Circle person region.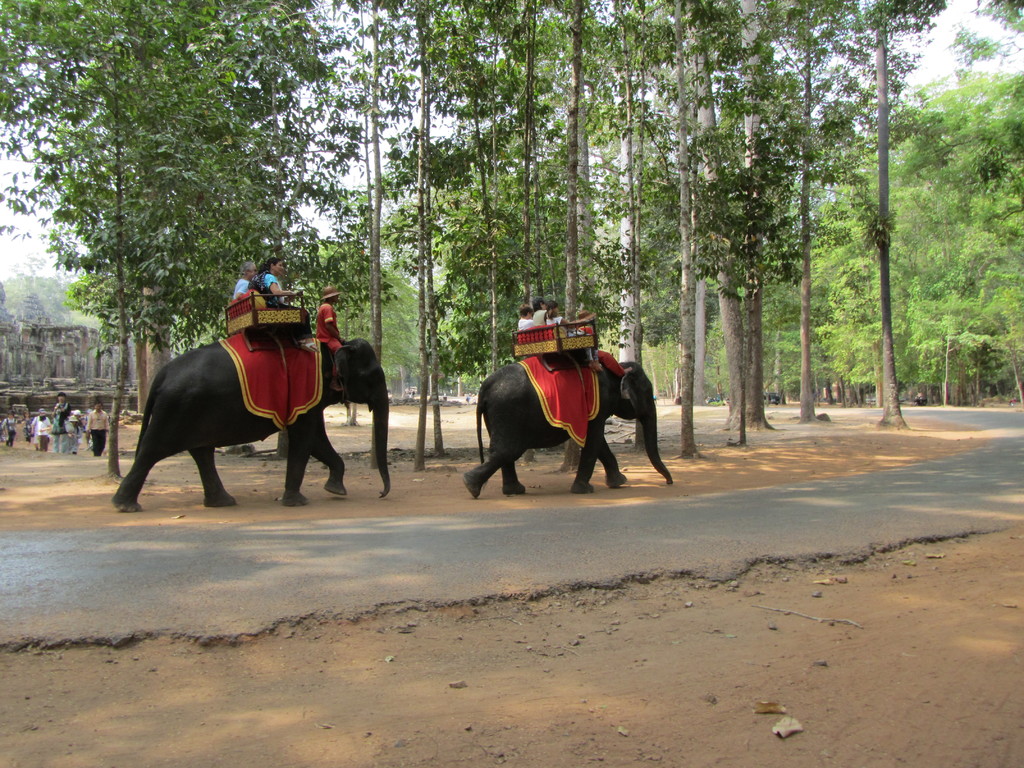
Region: pyautogui.locateOnScreen(513, 289, 579, 332).
